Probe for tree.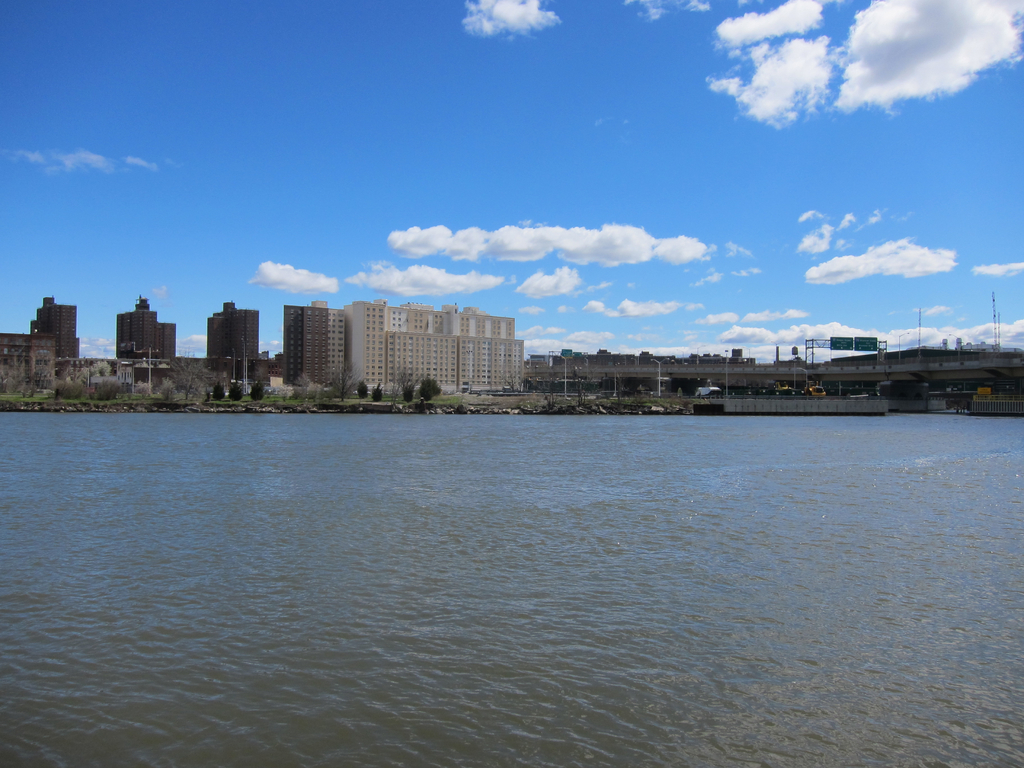
Probe result: bbox=[412, 376, 442, 401].
